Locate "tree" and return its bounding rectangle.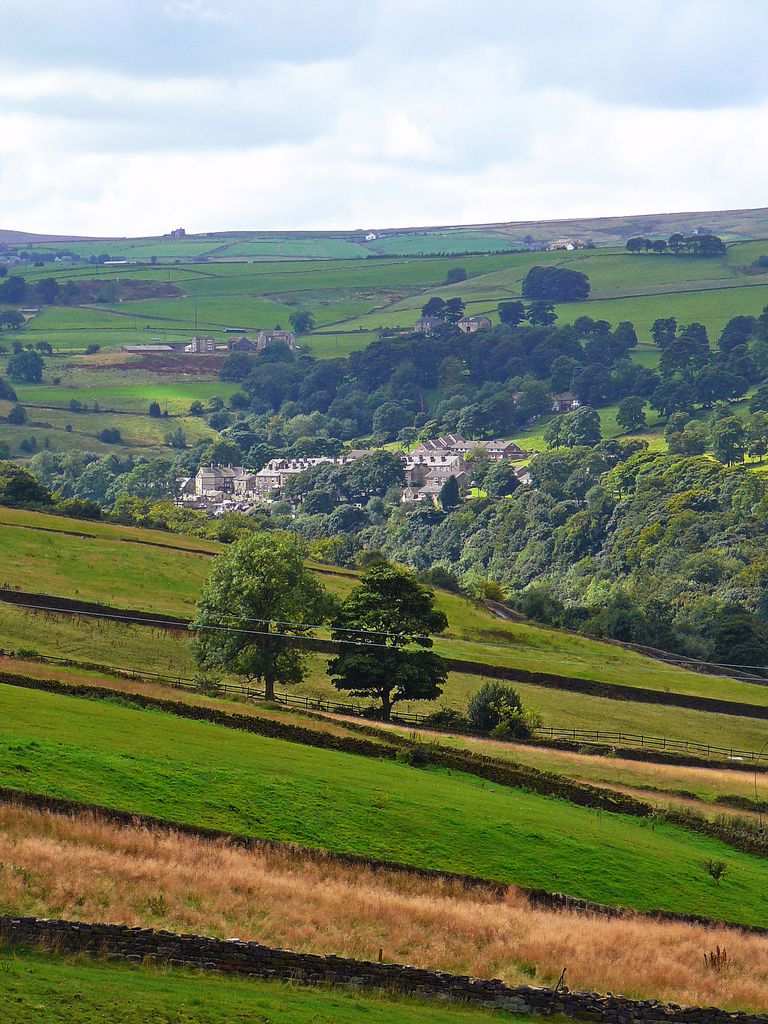
x1=441 y1=261 x2=470 y2=284.
